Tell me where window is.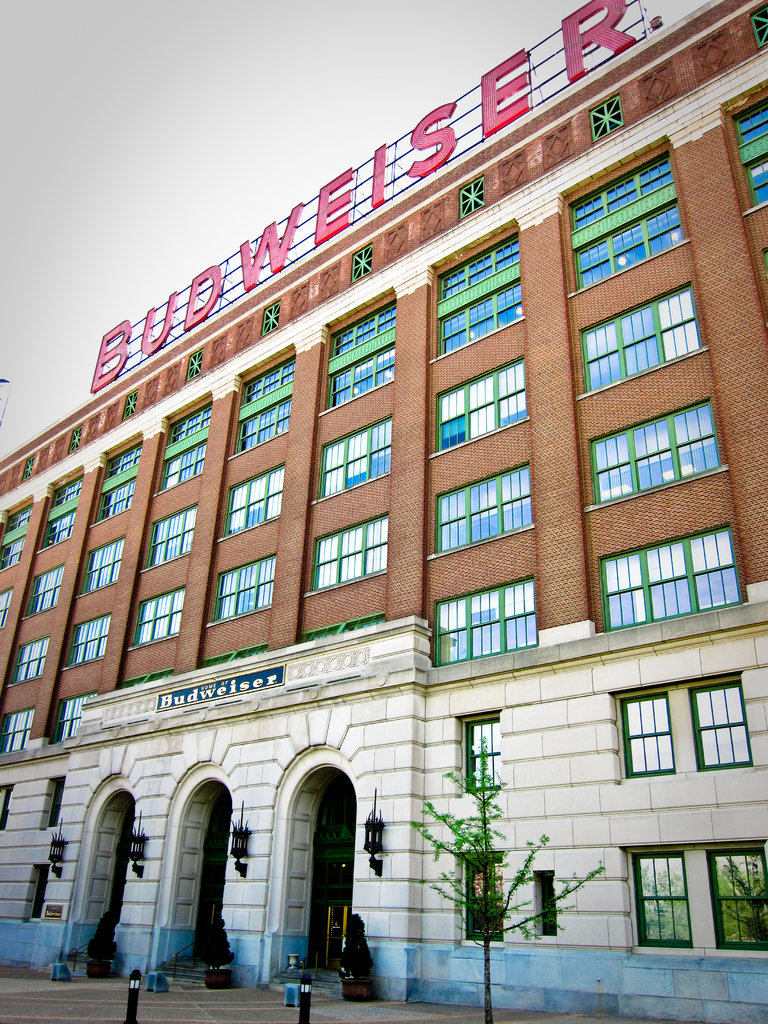
window is at crop(566, 154, 680, 292).
